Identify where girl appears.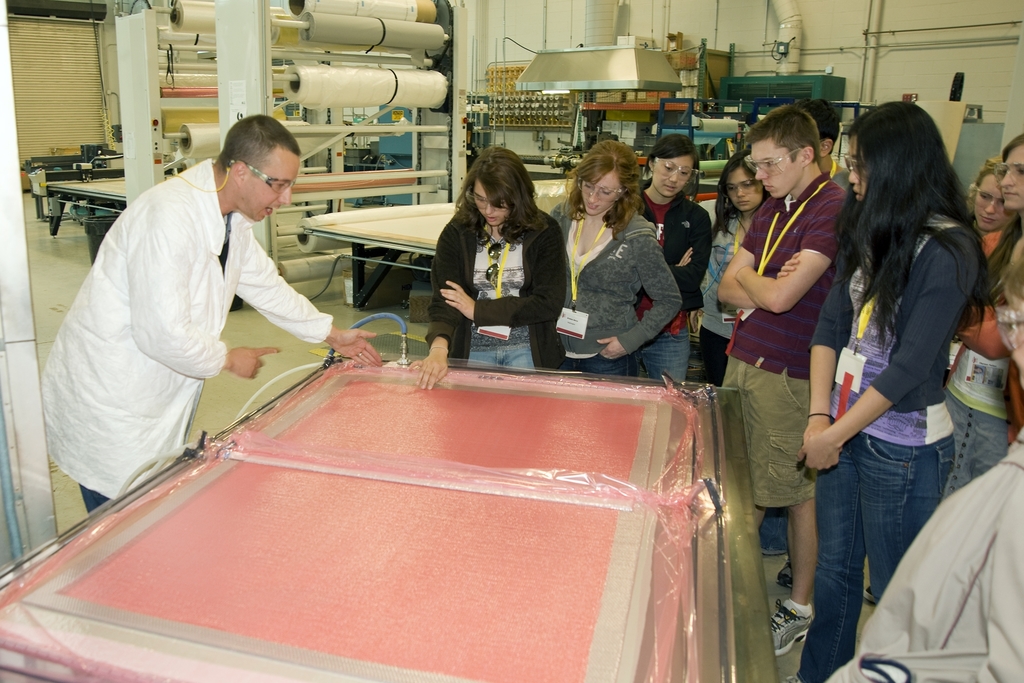
Appears at bbox(550, 138, 676, 377).
